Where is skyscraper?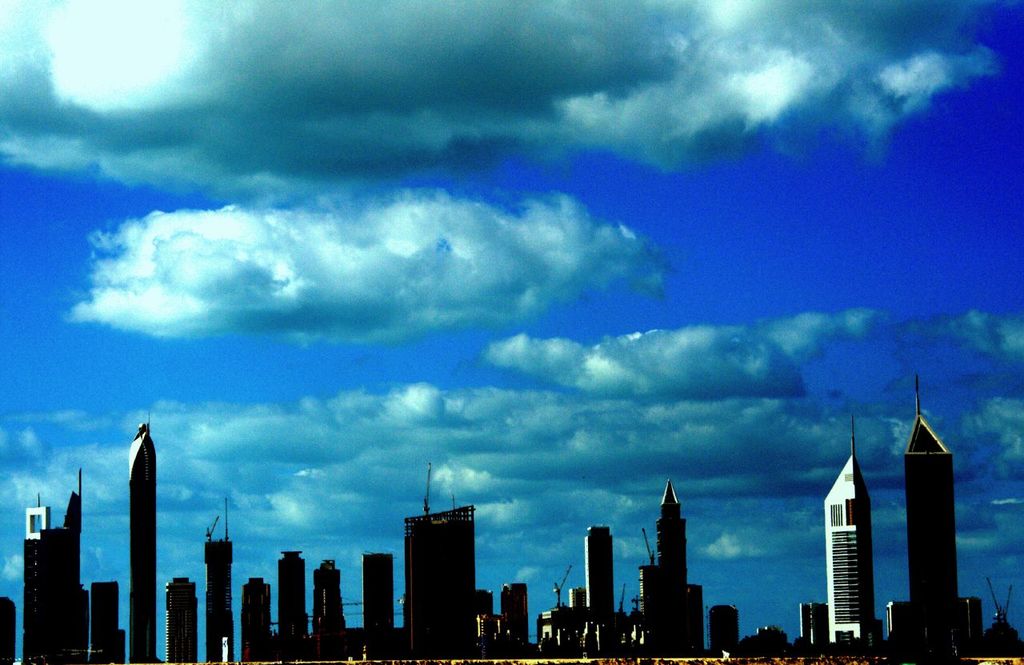
x1=640 y1=481 x2=707 y2=653.
